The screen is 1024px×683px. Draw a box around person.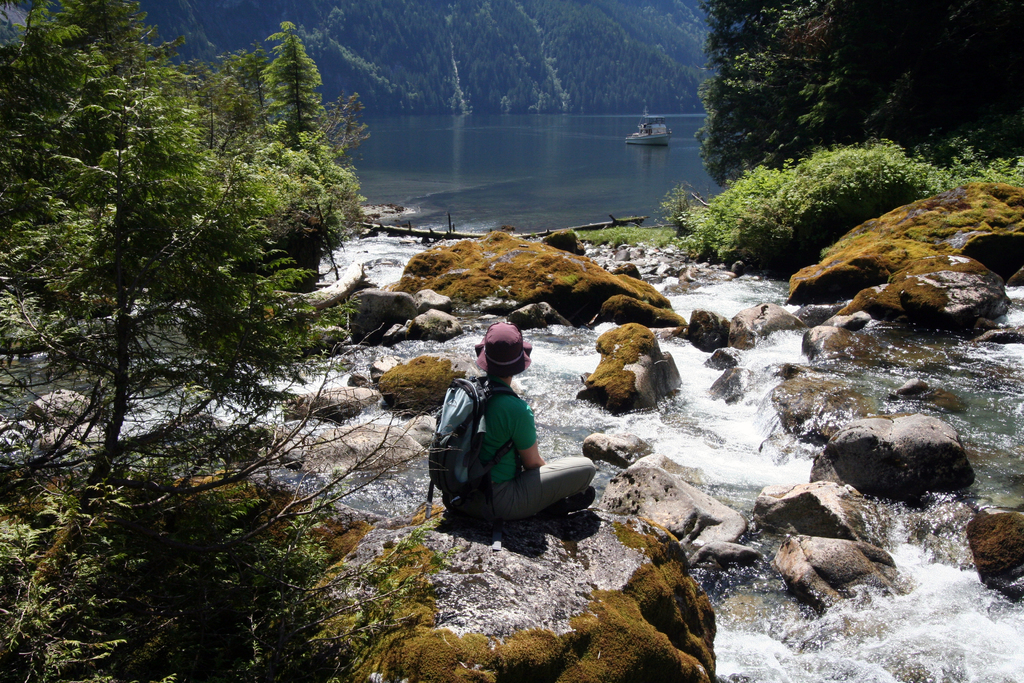
l=442, t=318, r=588, b=537.
